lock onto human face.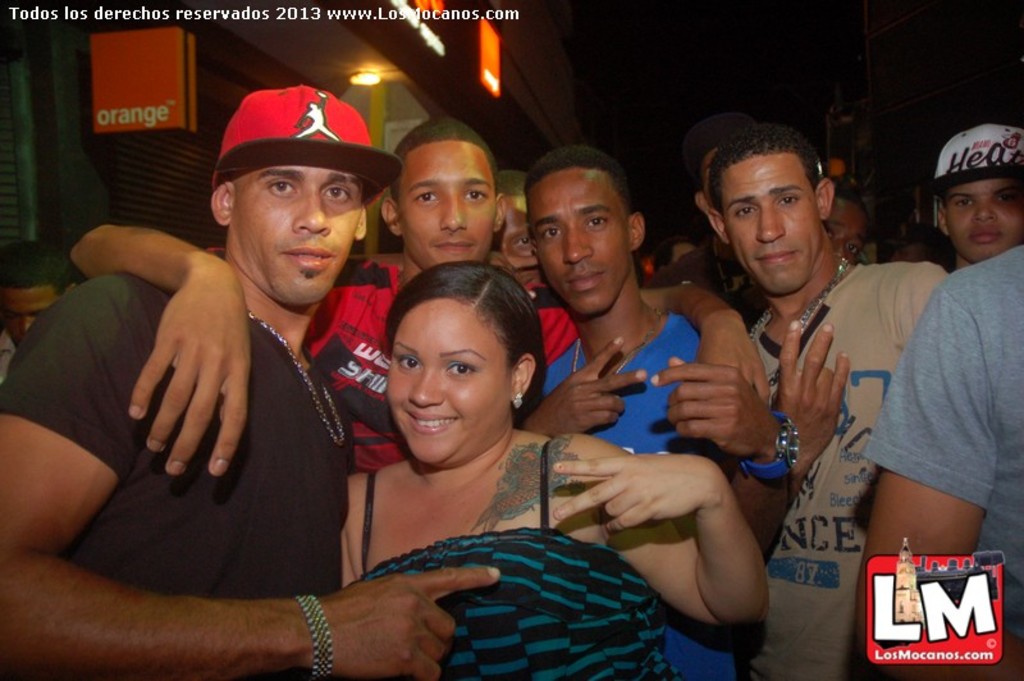
Locked: [822, 200, 865, 262].
